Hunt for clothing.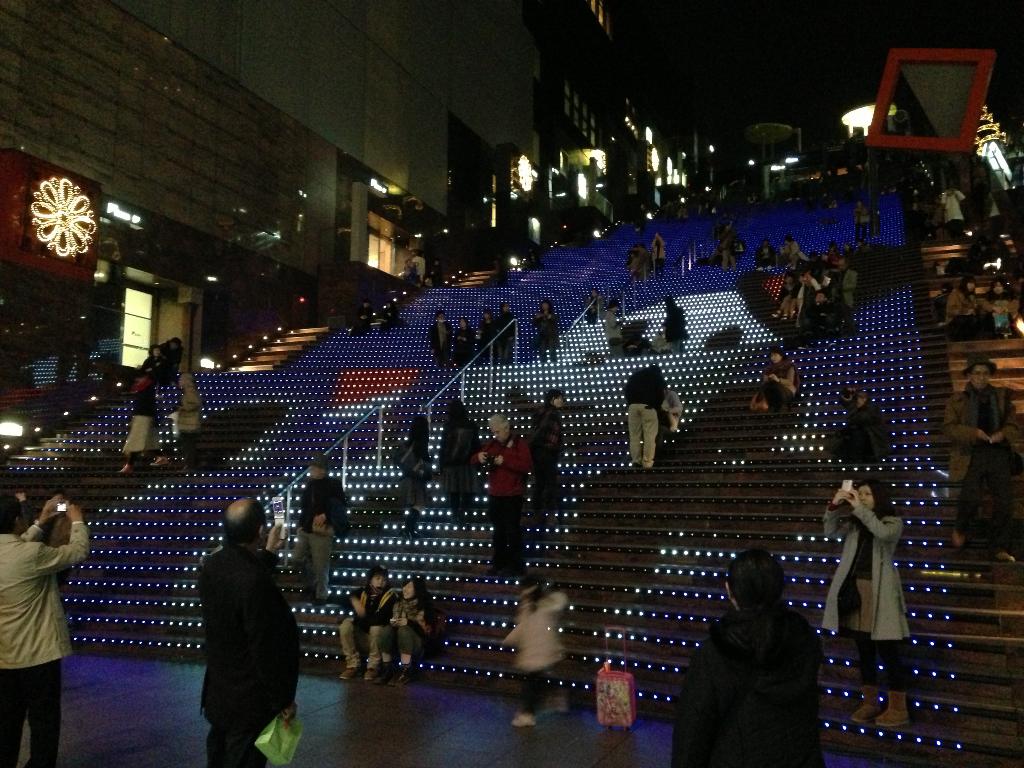
Hunted down at pyautogui.locateOnScreen(141, 360, 157, 378).
